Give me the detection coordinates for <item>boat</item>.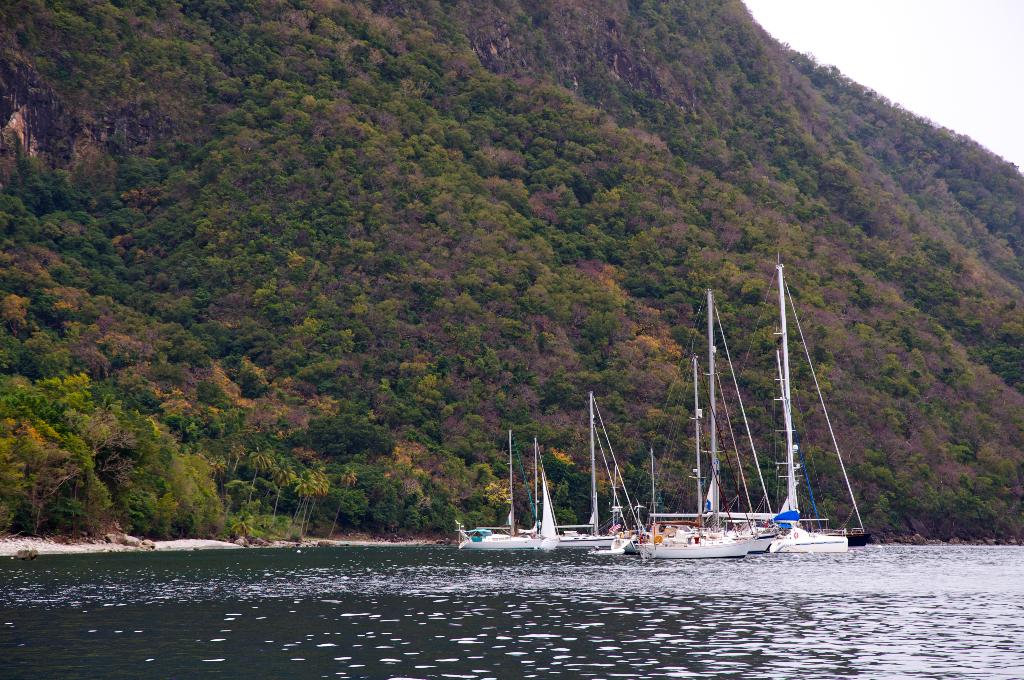
[644, 355, 753, 558].
